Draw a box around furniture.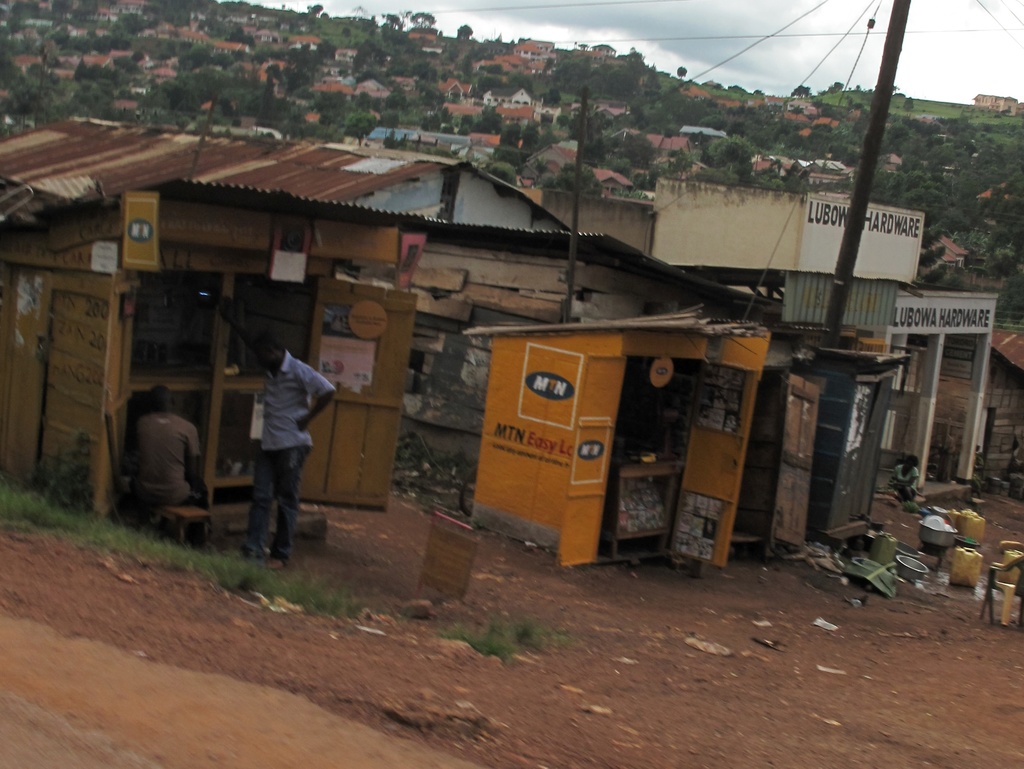
box=[980, 552, 1023, 626].
